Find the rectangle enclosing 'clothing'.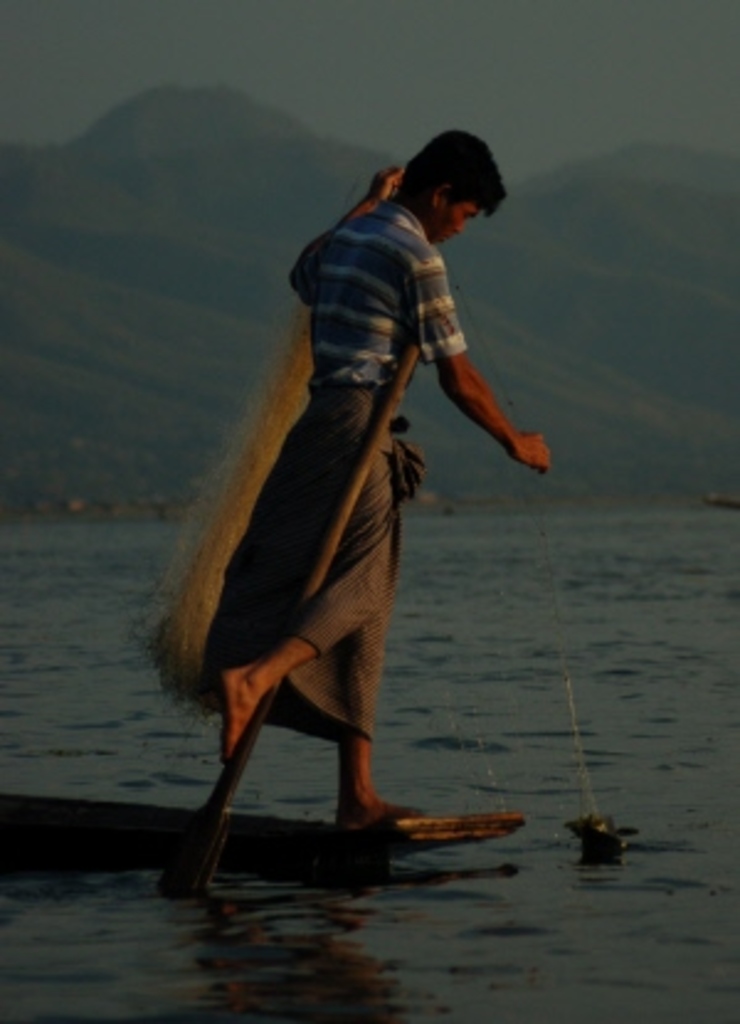
[163, 148, 518, 824].
